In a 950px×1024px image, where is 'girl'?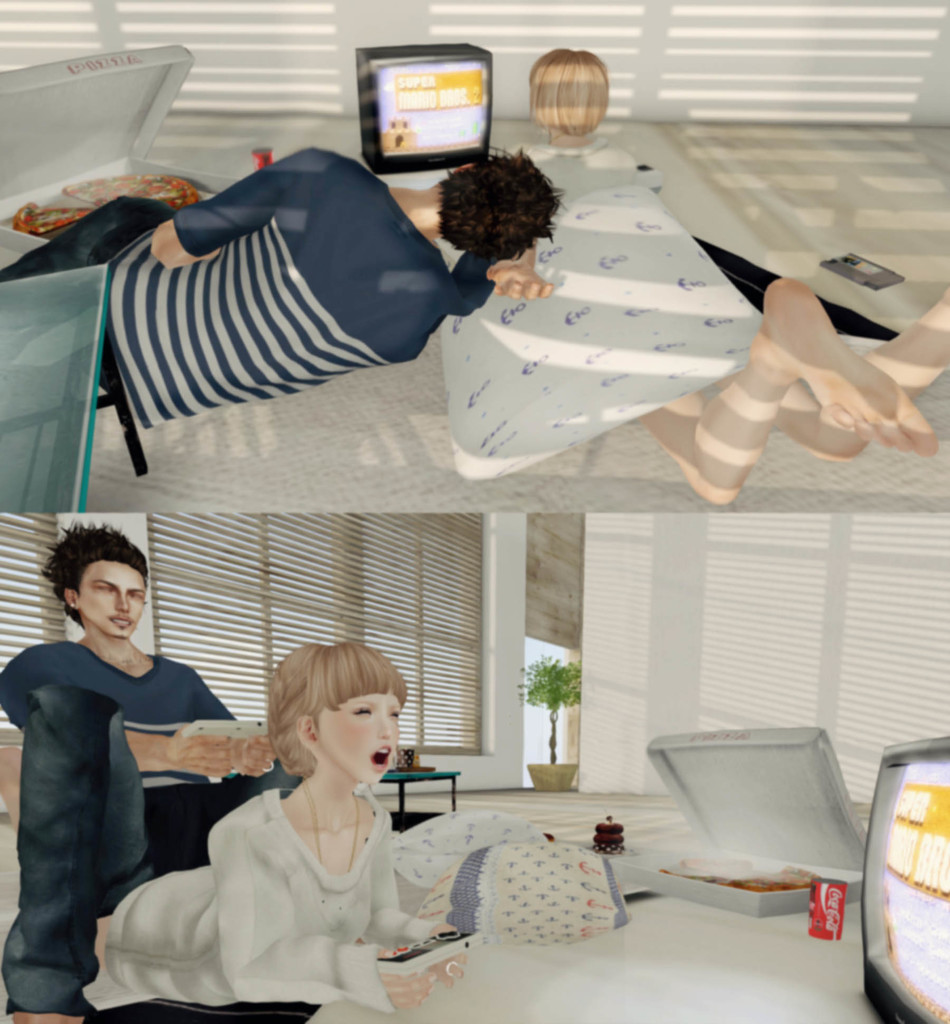
bbox=[81, 643, 466, 1014].
